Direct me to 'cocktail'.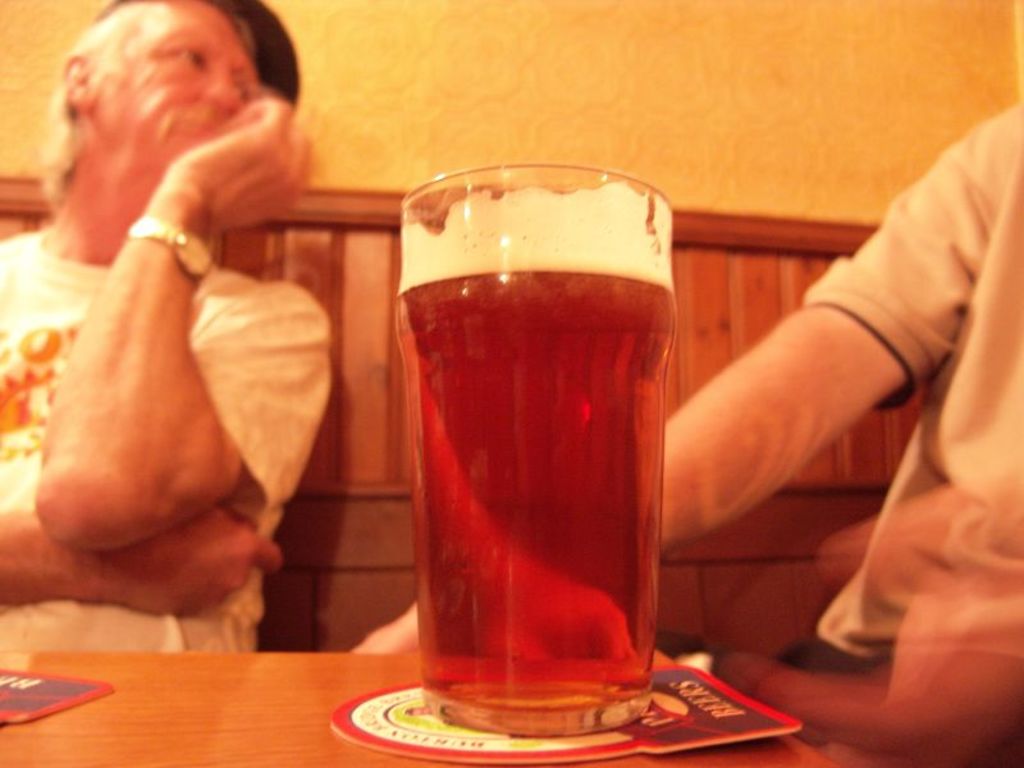
Direction: pyautogui.locateOnScreen(402, 163, 677, 736).
